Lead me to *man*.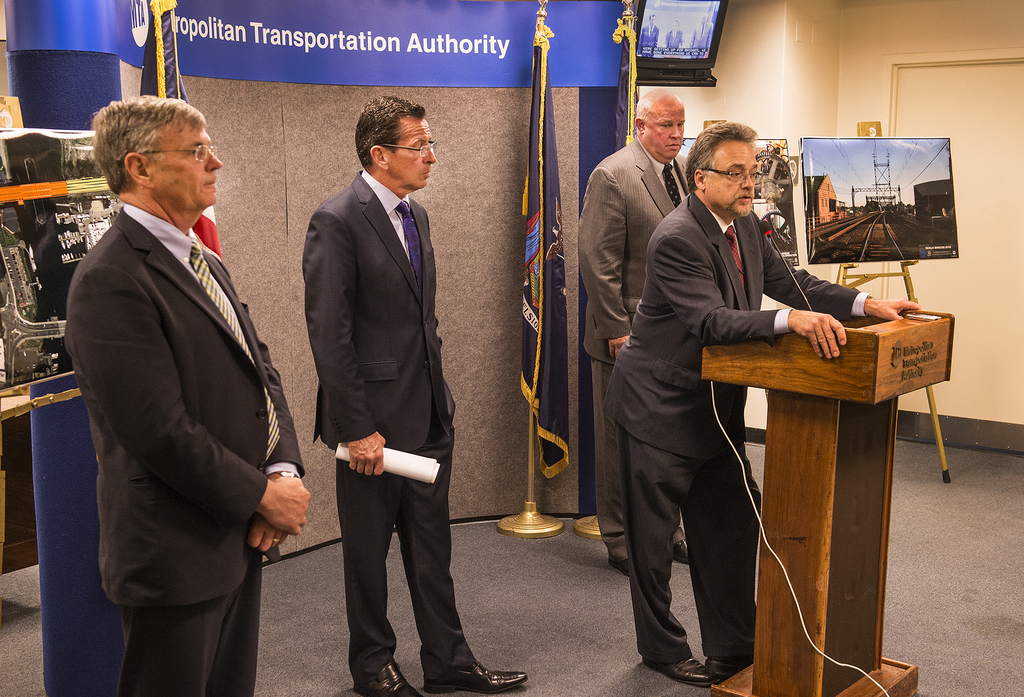
Lead to box=[601, 117, 924, 687].
